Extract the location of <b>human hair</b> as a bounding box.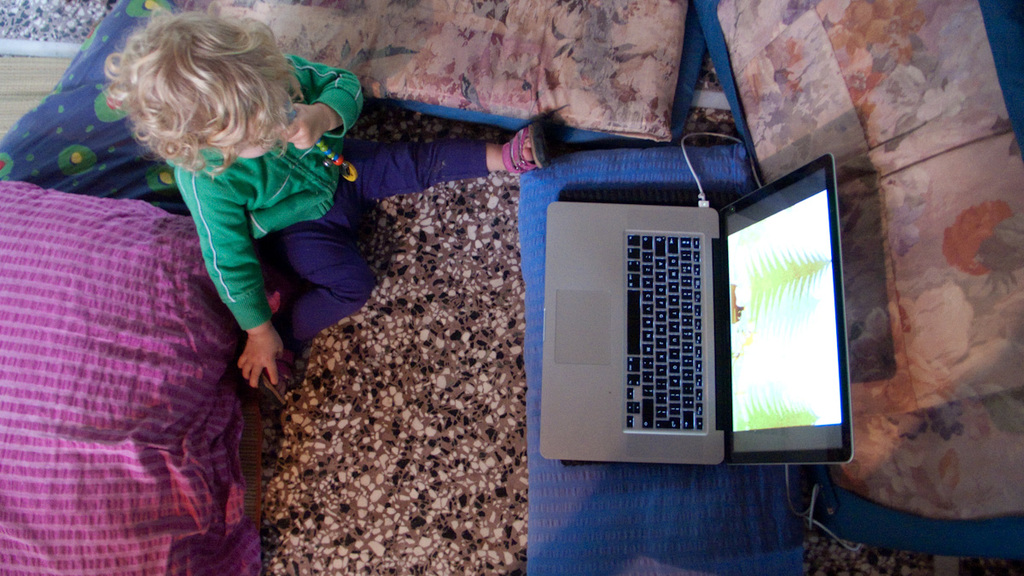
[101, 13, 285, 175].
